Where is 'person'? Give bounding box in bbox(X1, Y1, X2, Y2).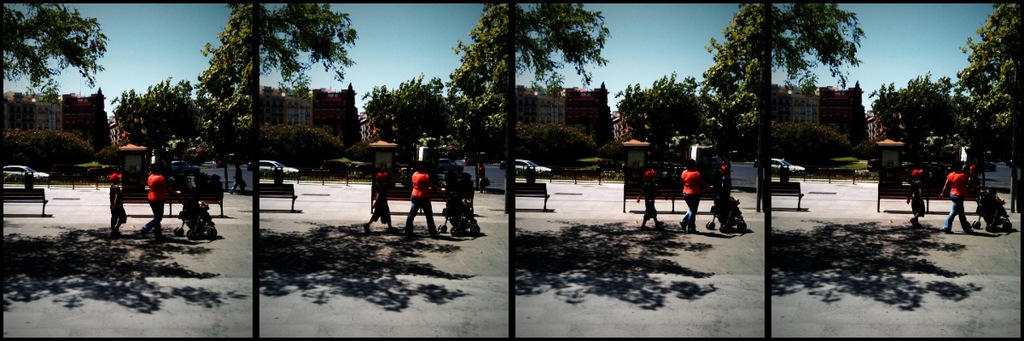
bbox(137, 164, 177, 237).
